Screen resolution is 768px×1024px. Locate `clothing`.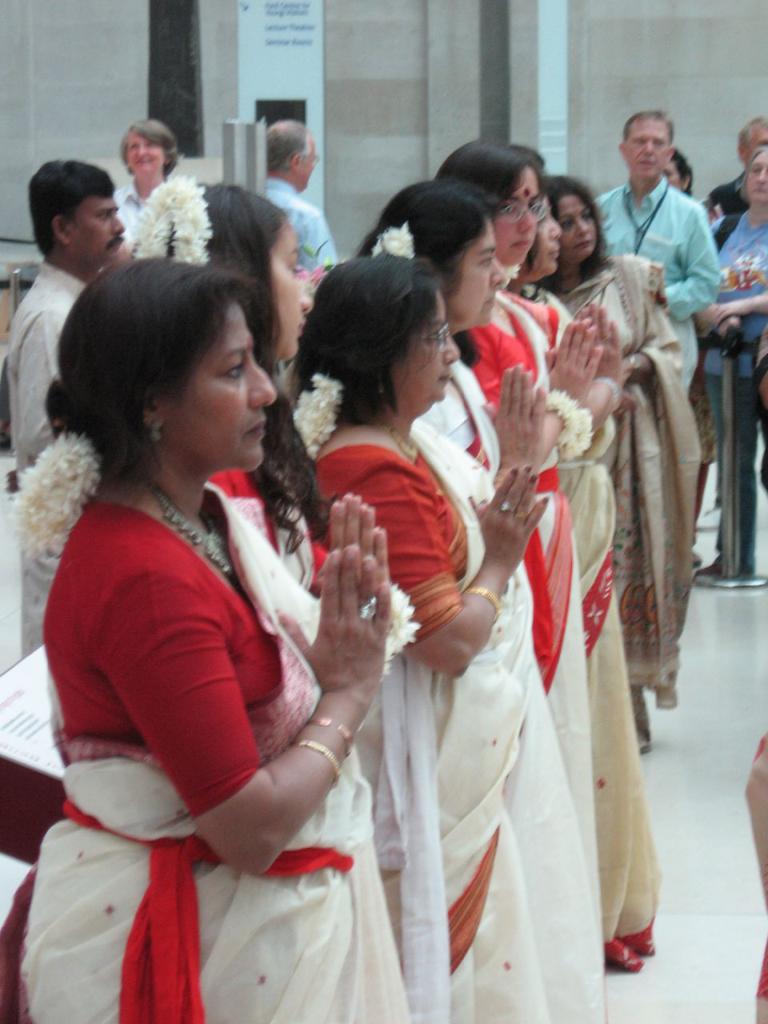
(705, 170, 754, 216).
